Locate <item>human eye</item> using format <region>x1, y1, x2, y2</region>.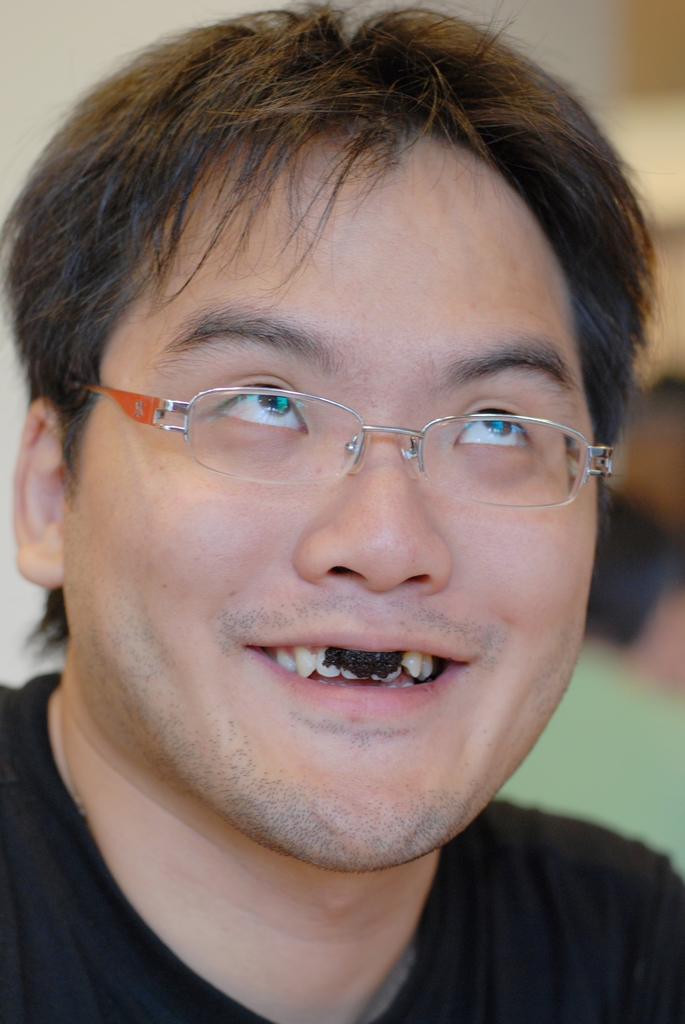
<region>191, 364, 317, 455</region>.
